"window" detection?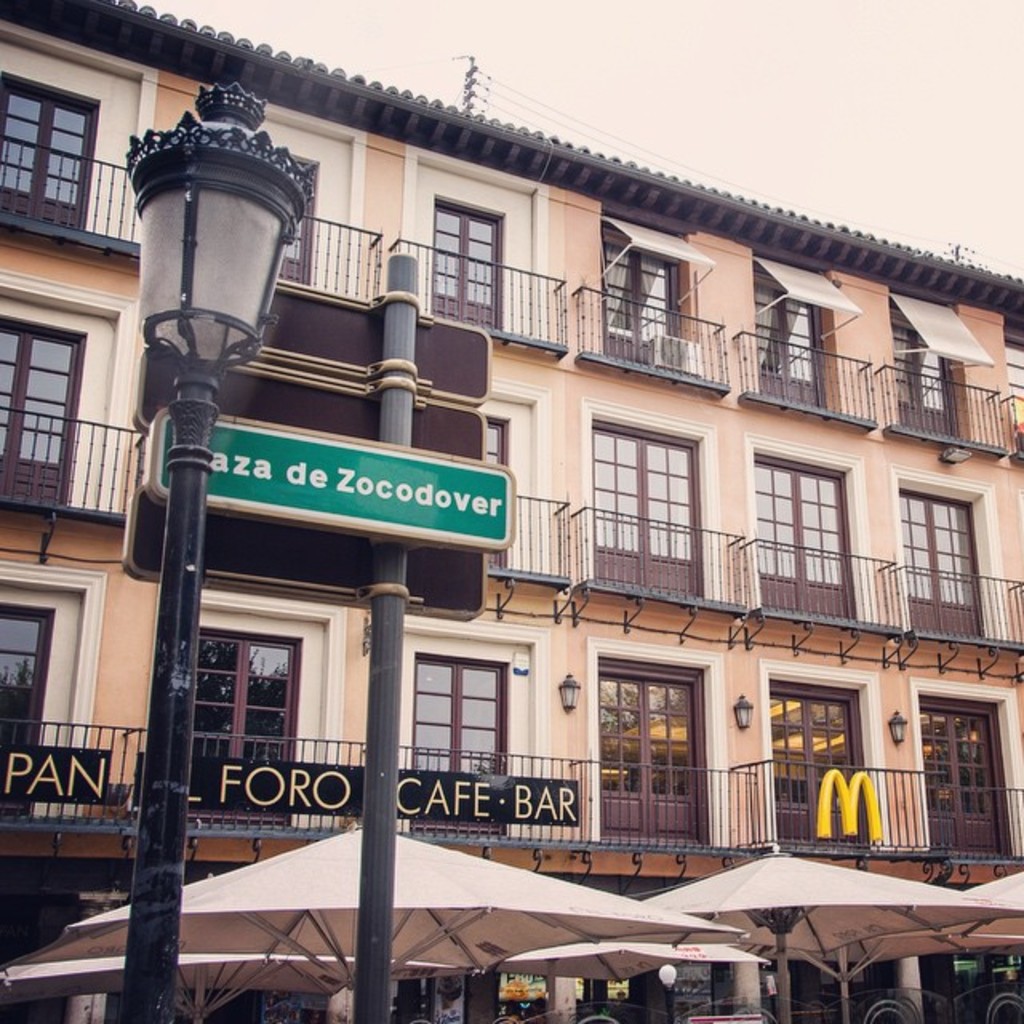
box(178, 634, 302, 818)
